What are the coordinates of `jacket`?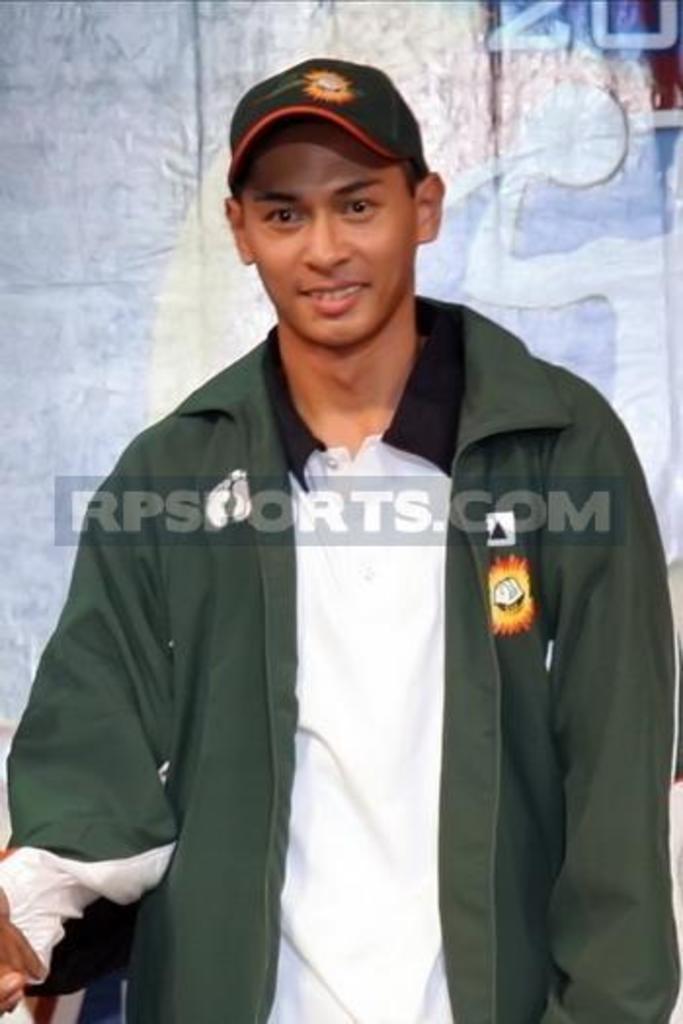
BBox(14, 172, 621, 1023).
